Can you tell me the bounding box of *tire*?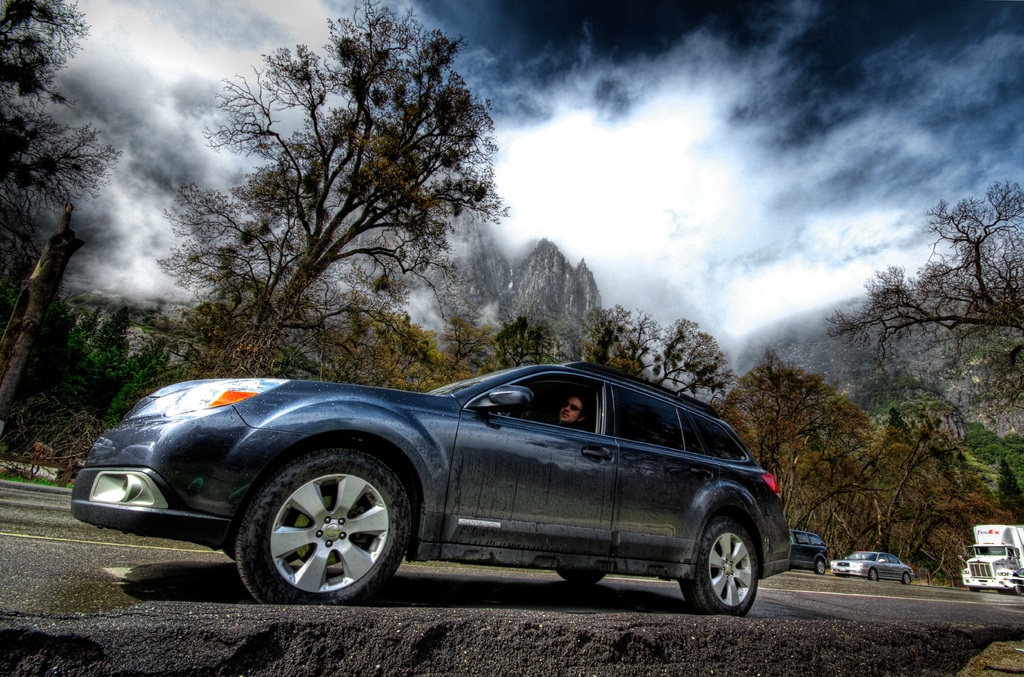
(x1=900, y1=571, x2=915, y2=584).
